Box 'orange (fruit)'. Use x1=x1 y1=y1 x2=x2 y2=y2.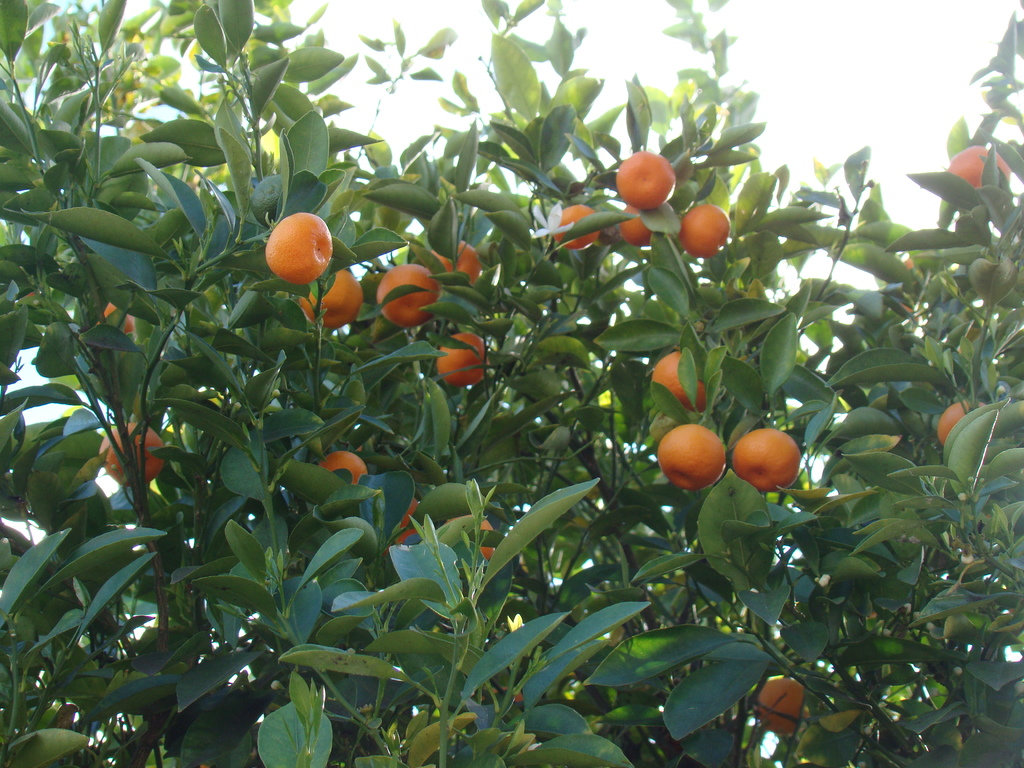
x1=682 y1=211 x2=730 y2=252.
